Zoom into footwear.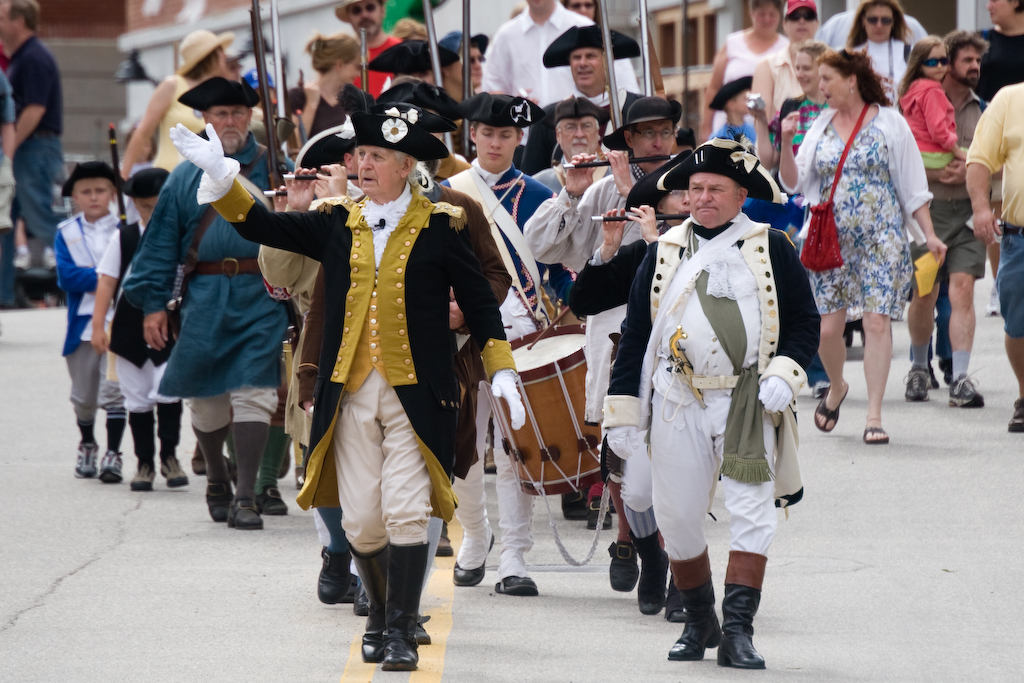
Zoom target: crop(812, 381, 849, 431).
